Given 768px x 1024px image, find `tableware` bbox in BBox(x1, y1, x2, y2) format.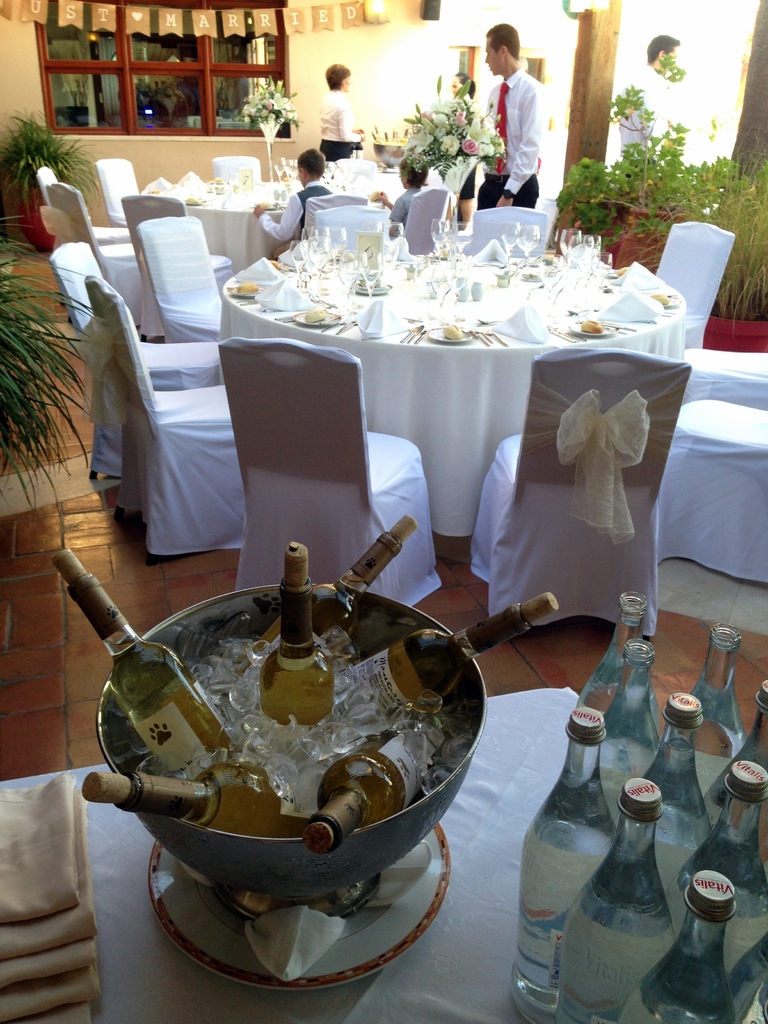
BBox(668, 291, 679, 298).
